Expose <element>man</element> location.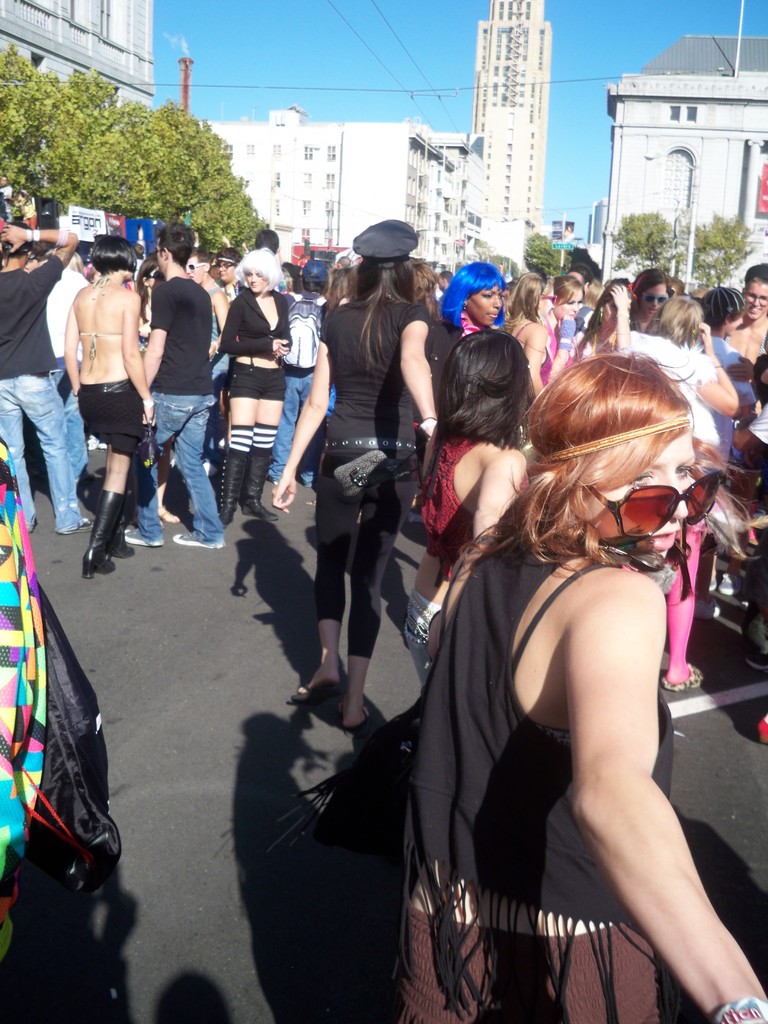
Exposed at 440, 269, 454, 291.
